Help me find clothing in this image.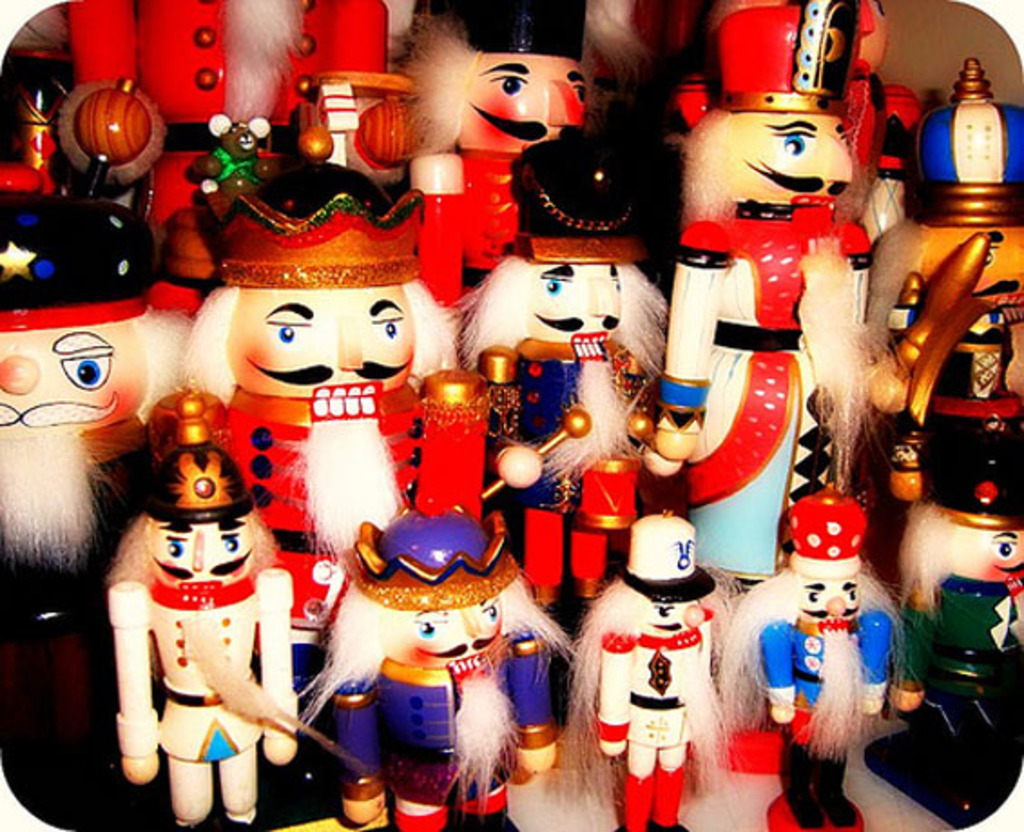
Found it: locate(756, 604, 899, 740).
